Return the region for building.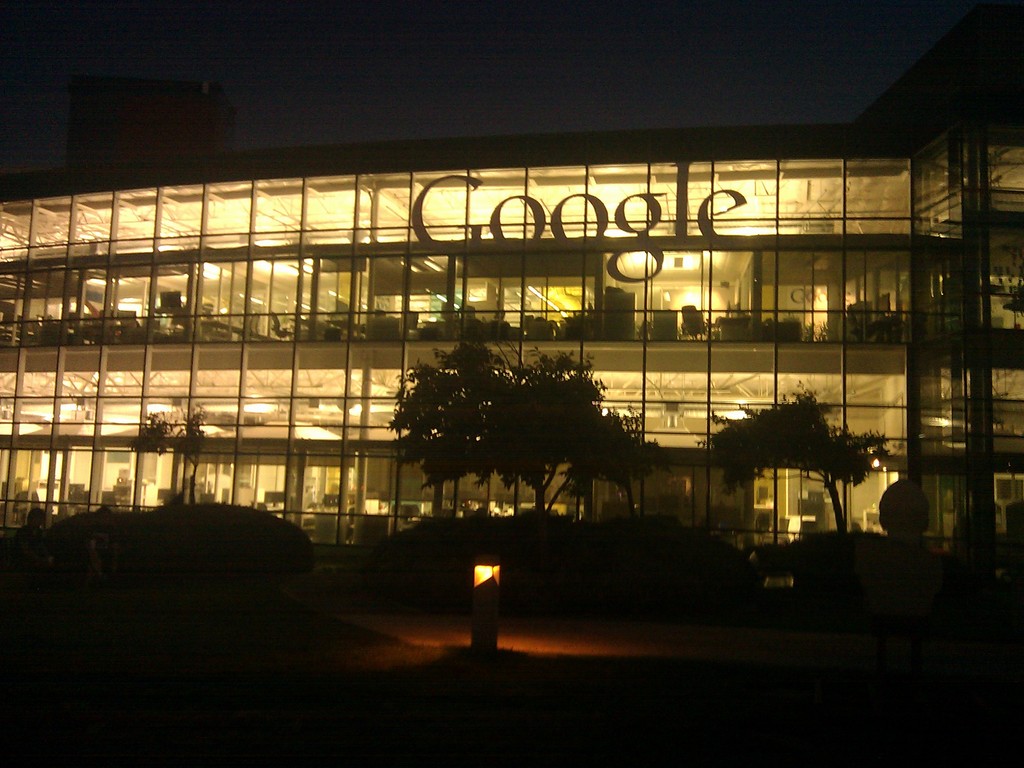
x1=0, y1=3, x2=1023, y2=580.
